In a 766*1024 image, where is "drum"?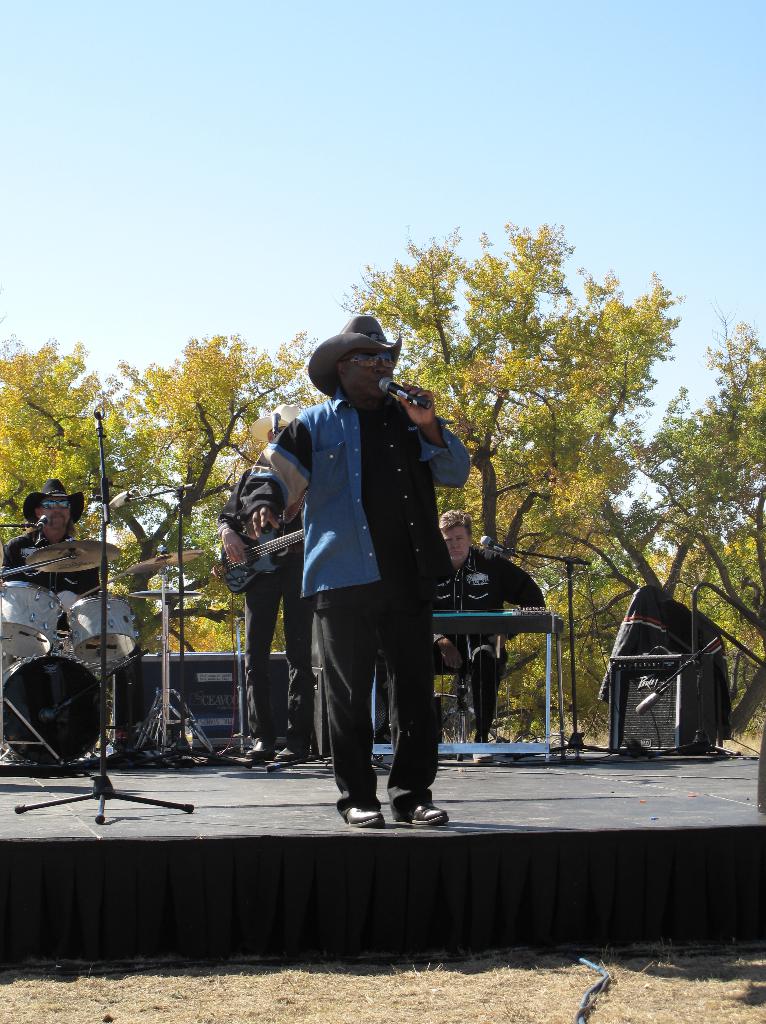
pyautogui.locateOnScreen(57, 585, 144, 665).
